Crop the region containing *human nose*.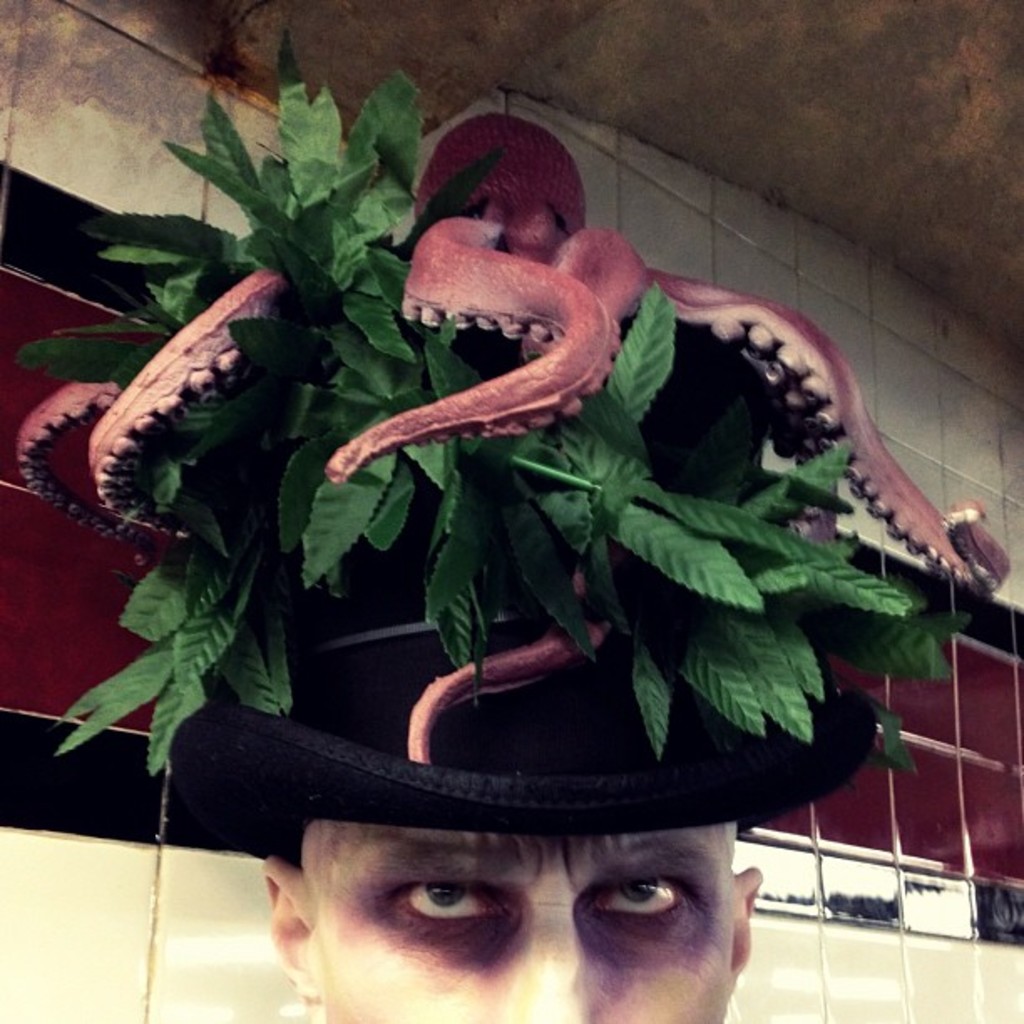
Crop region: [504, 909, 594, 1022].
